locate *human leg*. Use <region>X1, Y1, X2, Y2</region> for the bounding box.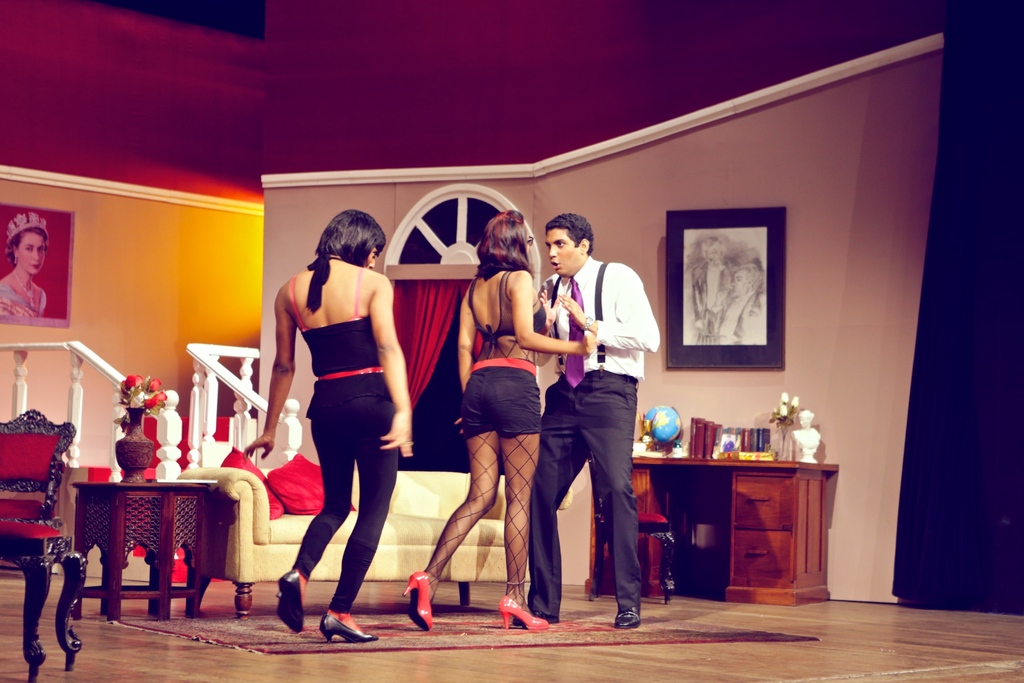
<region>401, 383, 502, 632</region>.
